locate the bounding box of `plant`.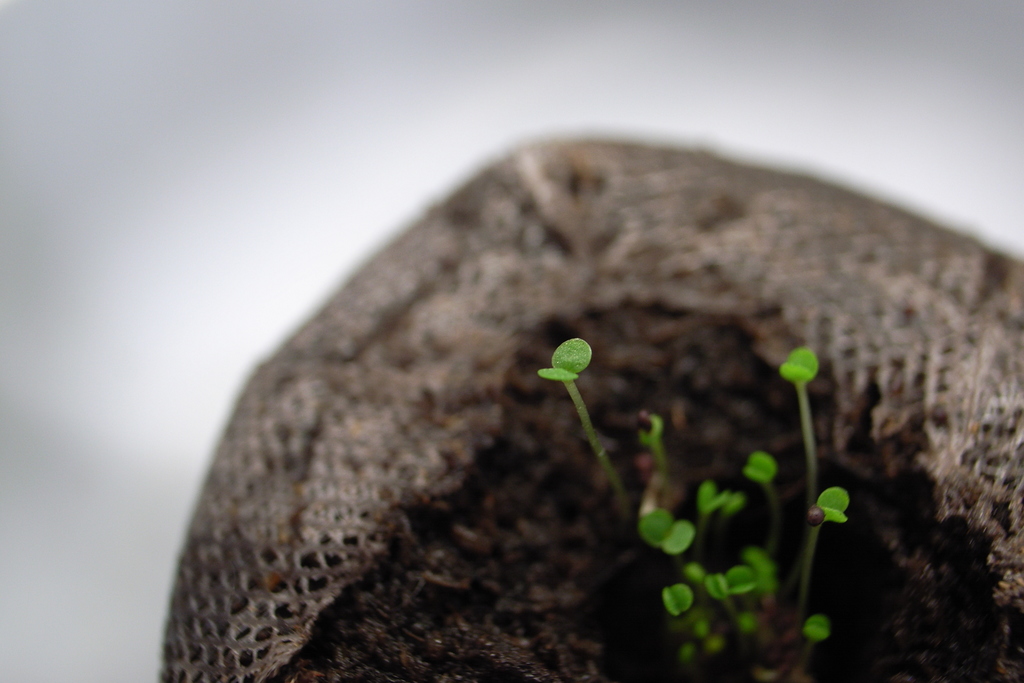
Bounding box: 662, 579, 698, 620.
